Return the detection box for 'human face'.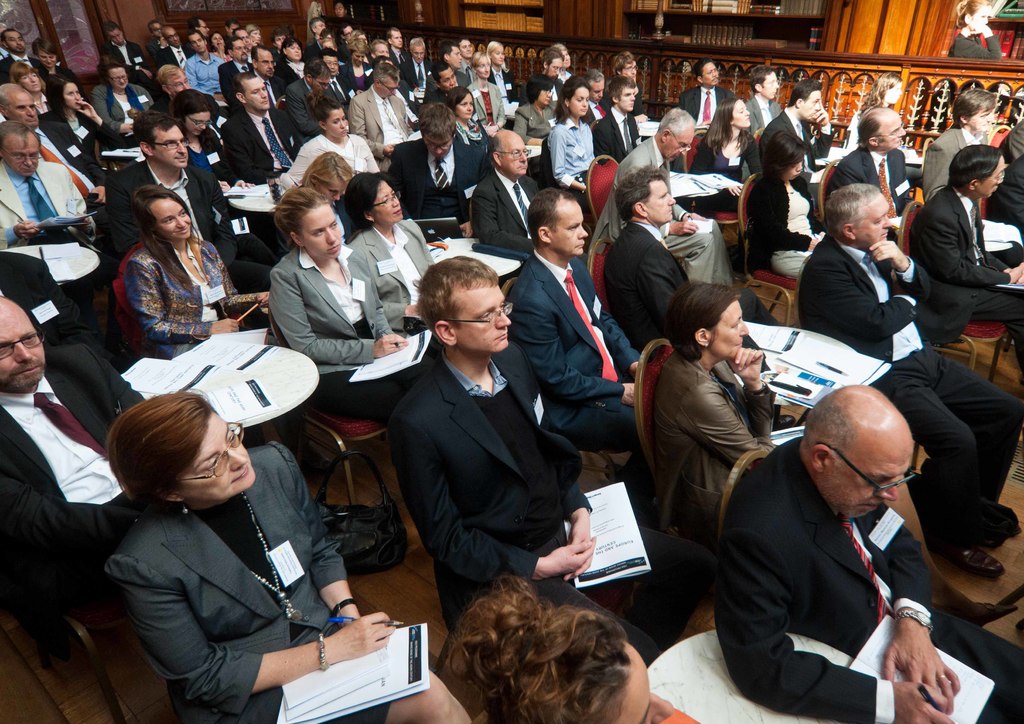
x1=107 y1=29 x2=125 y2=44.
